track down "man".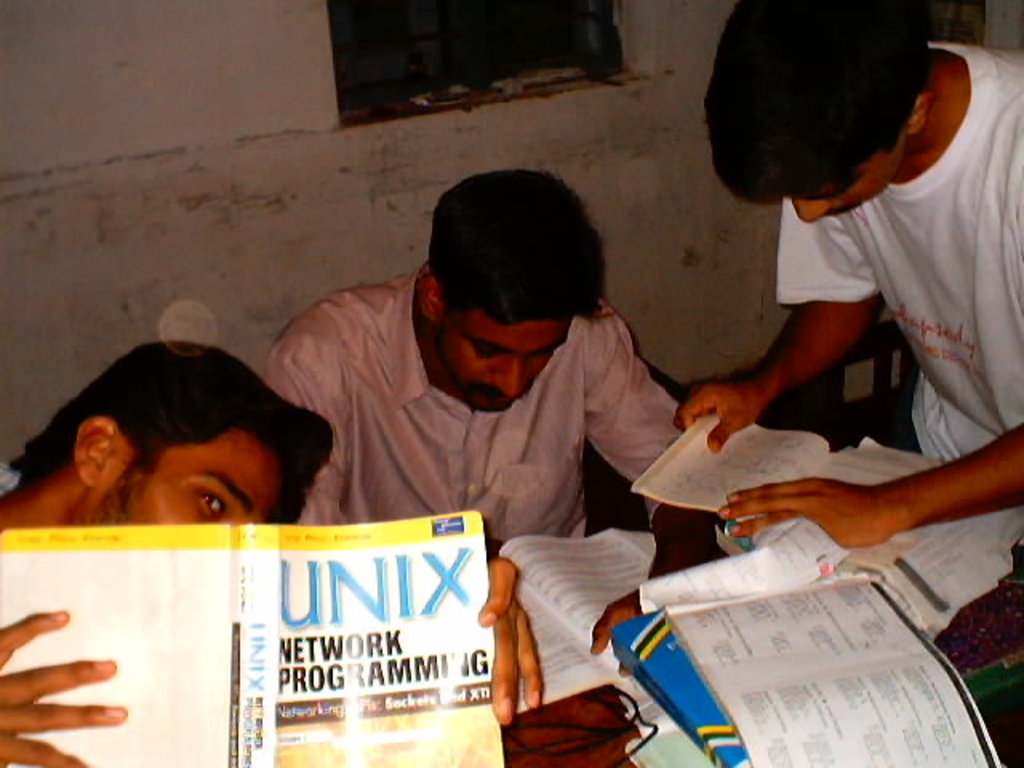
Tracked to left=674, top=0, right=1022, bottom=549.
